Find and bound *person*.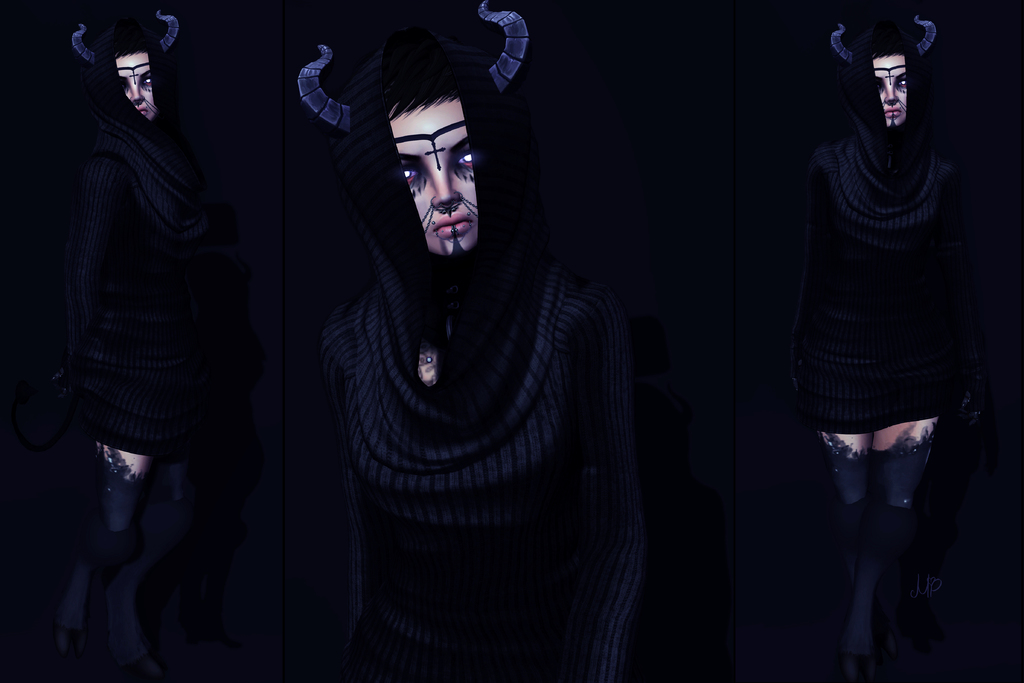
Bound: locate(782, 0, 998, 682).
